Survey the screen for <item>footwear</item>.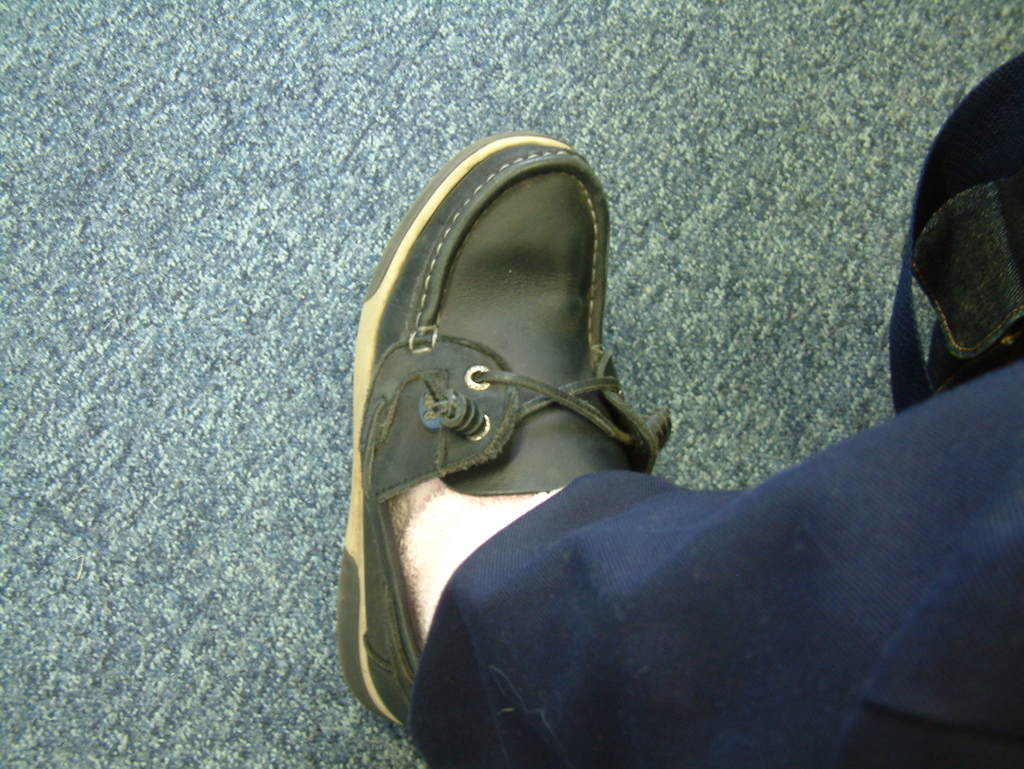
Survey found: bbox(335, 131, 669, 727).
